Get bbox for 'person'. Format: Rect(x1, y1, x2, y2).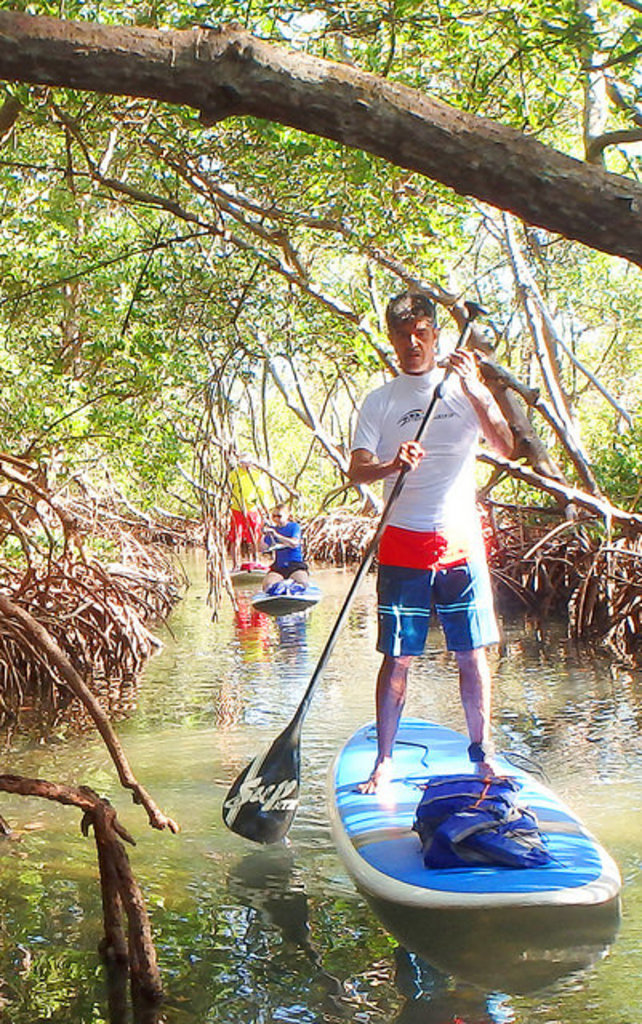
Rect(224, 446, 271, 571).
